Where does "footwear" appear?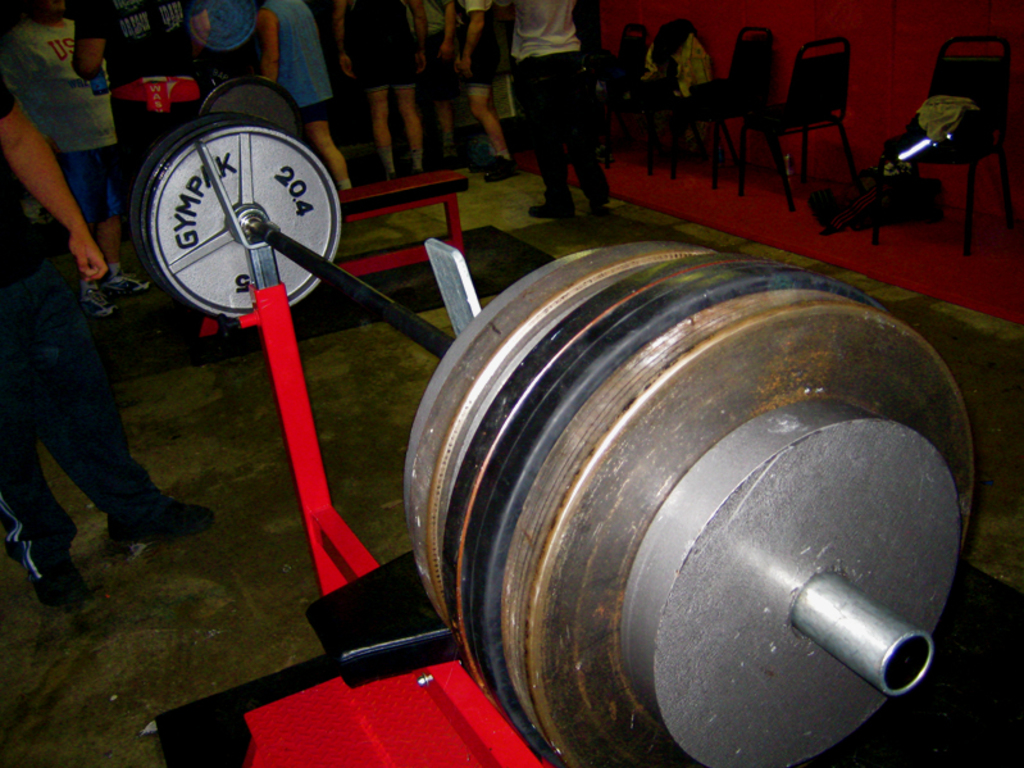
Appears at 524, 188, 570, 217.
